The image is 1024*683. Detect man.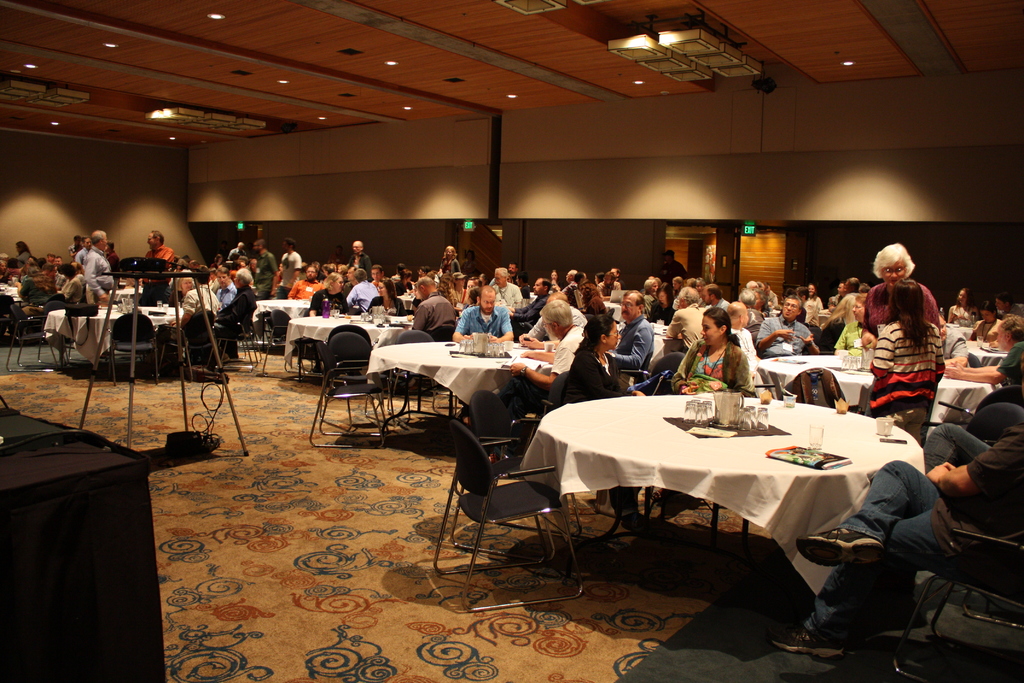
Detection: [left=83, top=231, right=114, bottom=308].
